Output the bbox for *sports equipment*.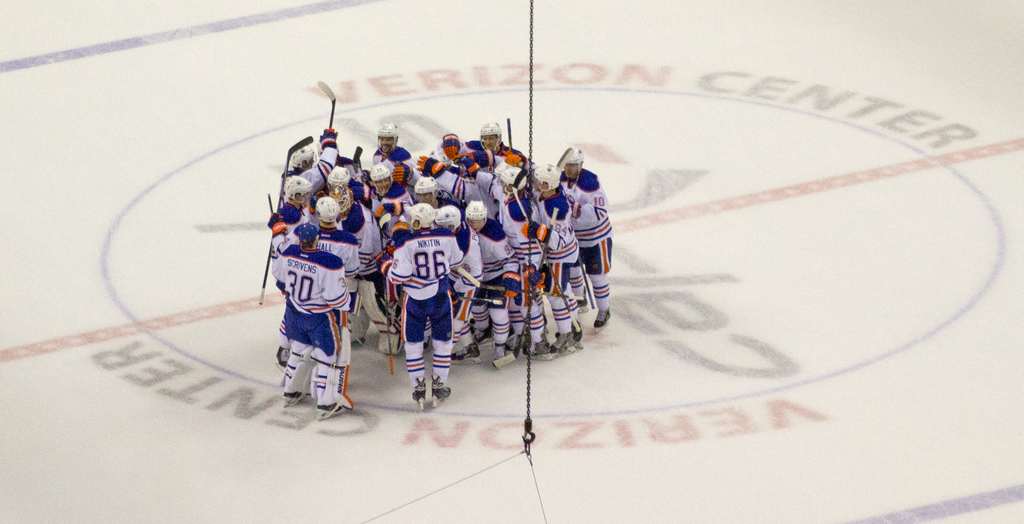
region(466, 149, 496, 168).
